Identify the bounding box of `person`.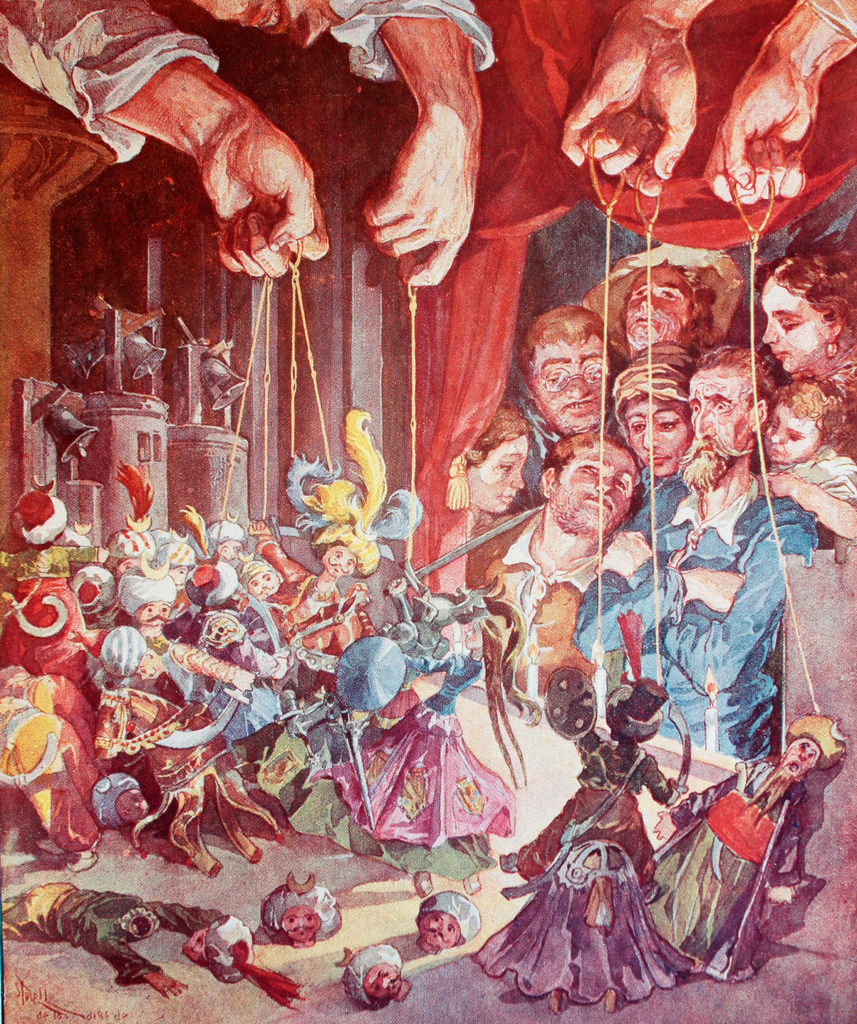
Rect(523, 294, 621, 447).
